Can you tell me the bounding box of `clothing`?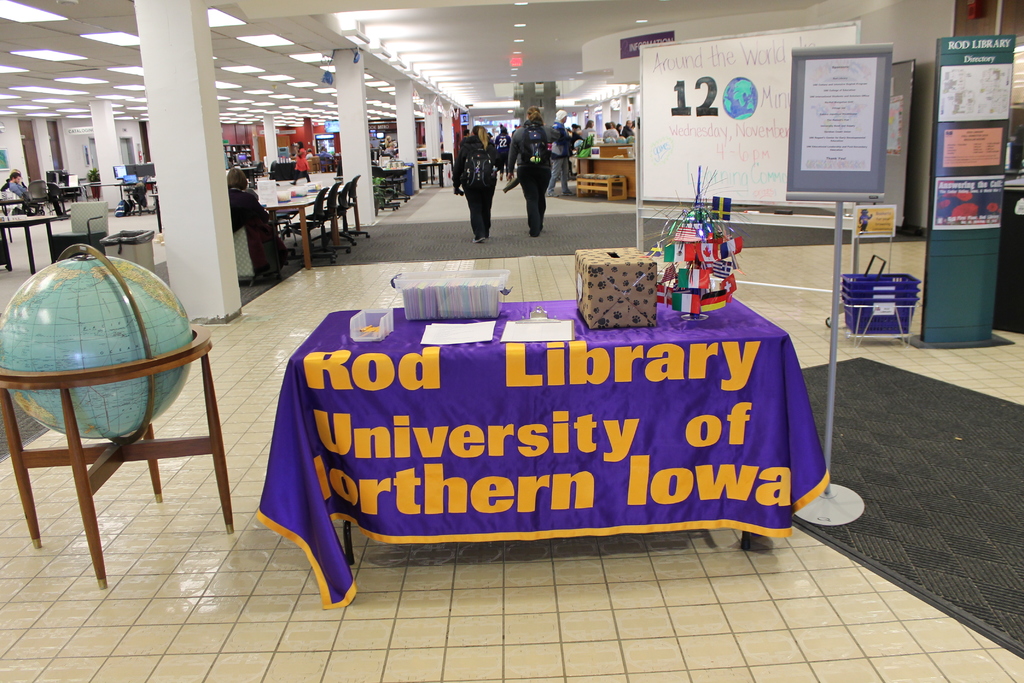
457:135:466:150.
